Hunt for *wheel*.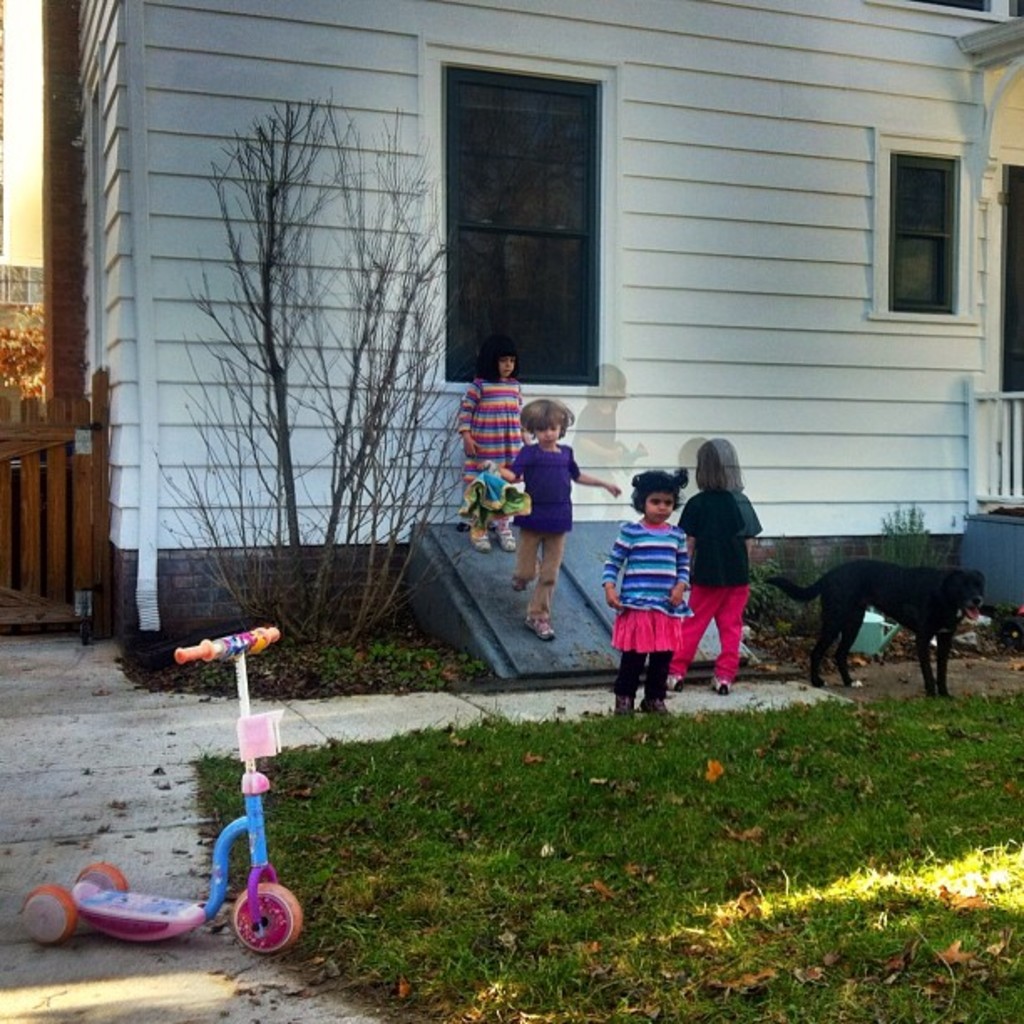
Hunted down at locate(22, 885, 77, 942).
